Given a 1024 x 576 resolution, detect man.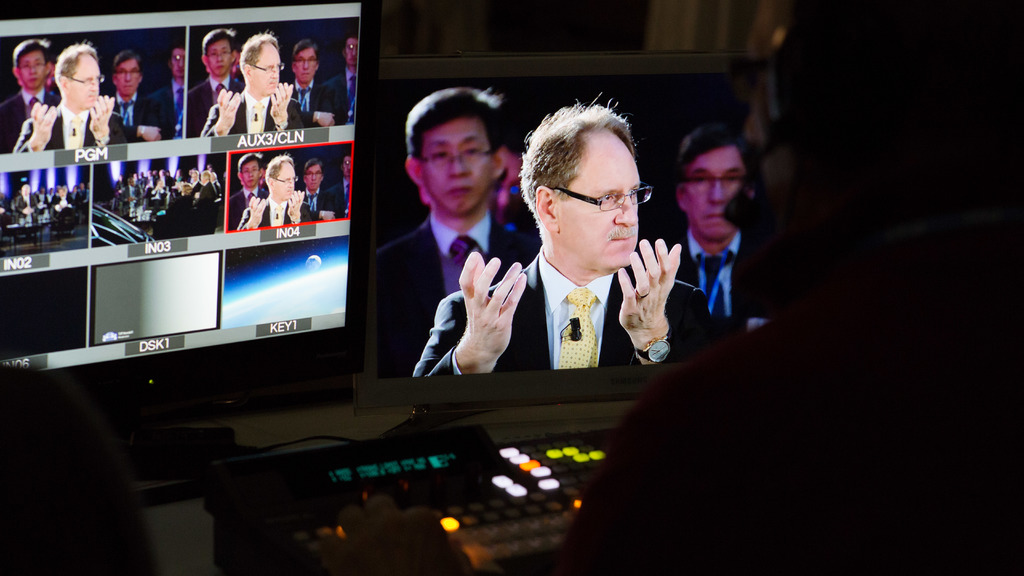
bbox=(321, 0, 1023, 575).
